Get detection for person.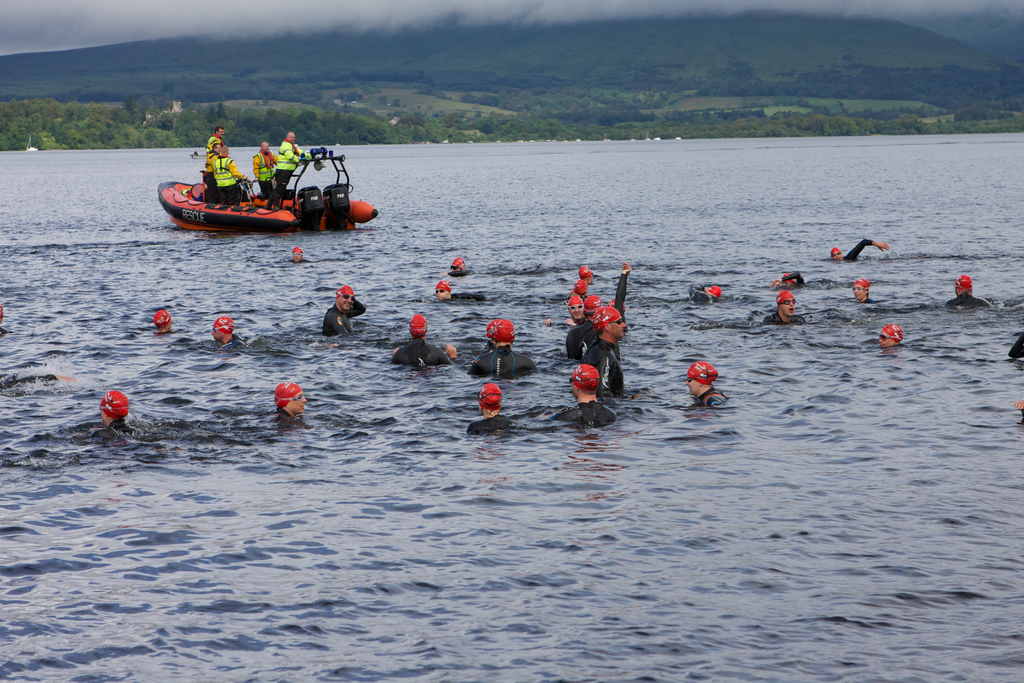
Detection: rect(473, 319, 530, 379).
